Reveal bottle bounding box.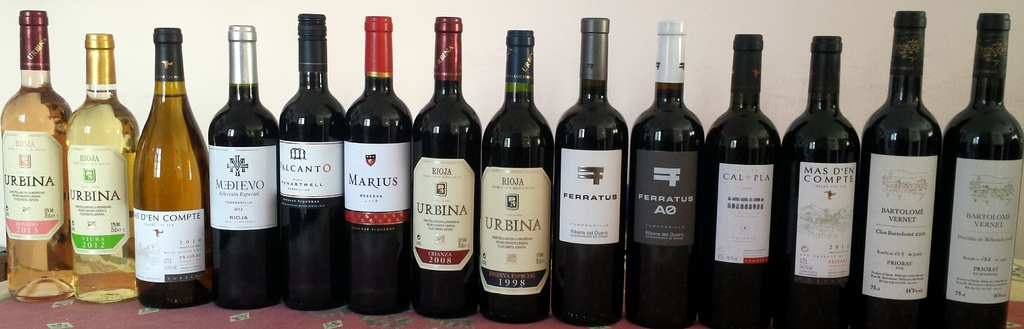
Revealed: [x1=338, y1=20, x2=414, y2=314].
